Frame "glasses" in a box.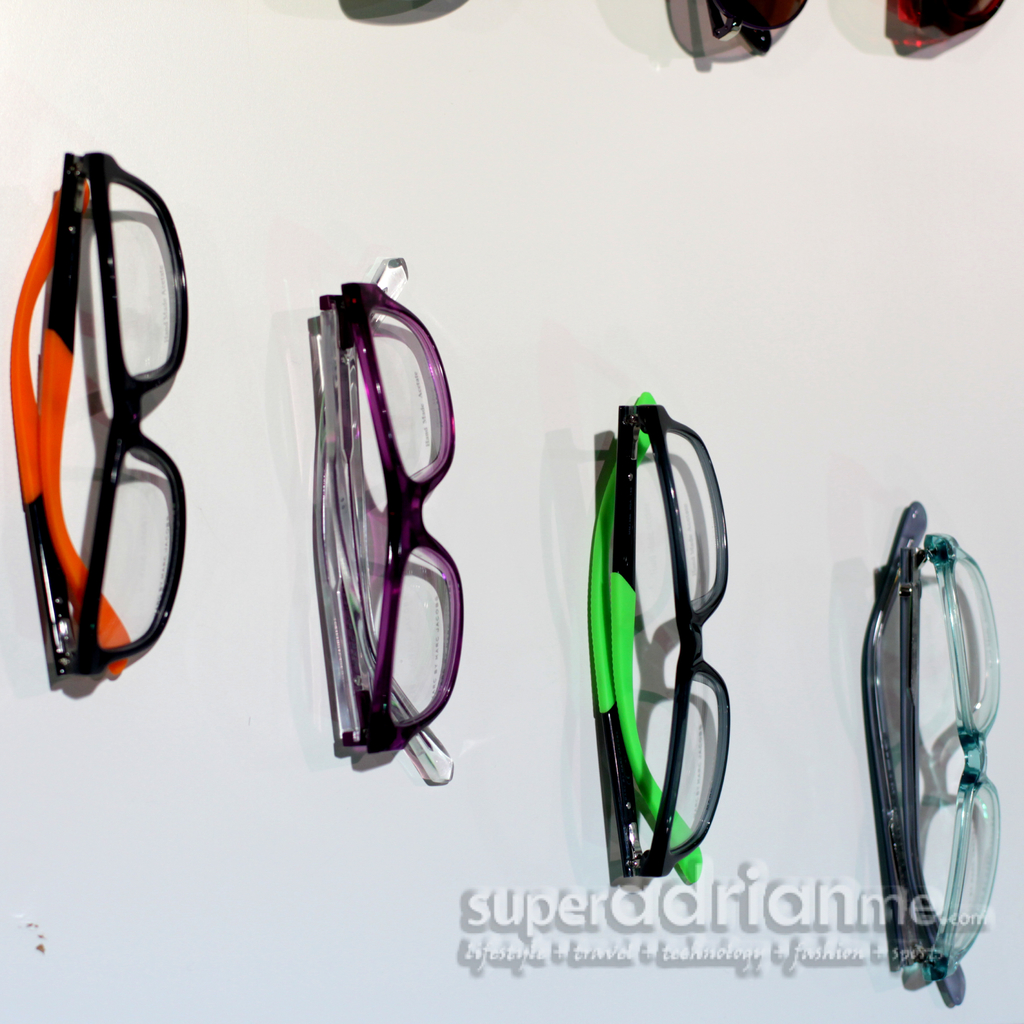
select_region(589, 388, 731, 881).
